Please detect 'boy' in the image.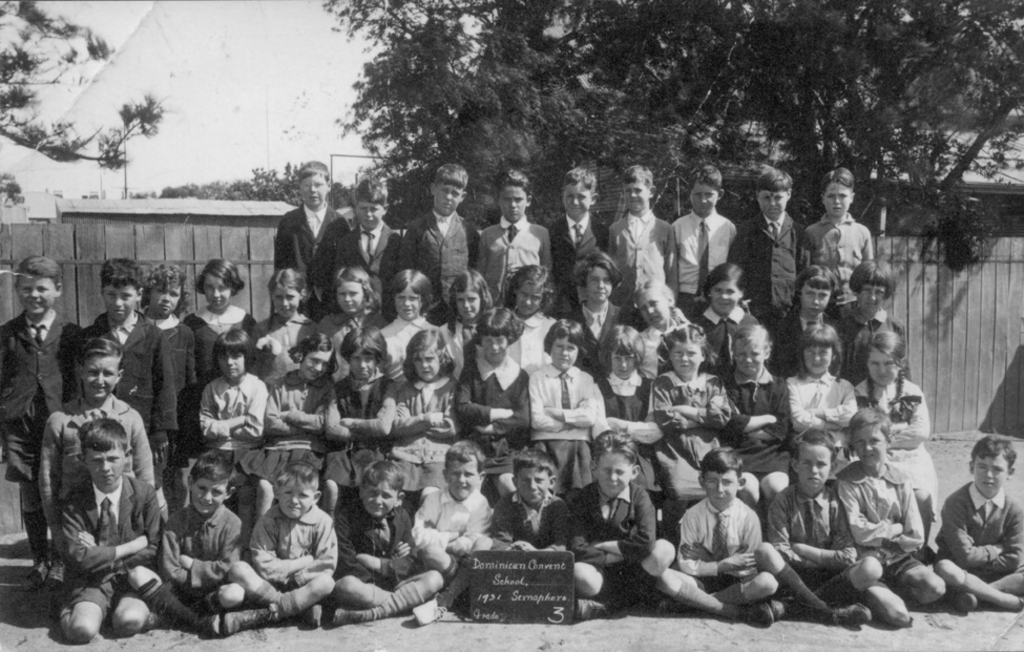
BBox(82, 255, 183, 522).
